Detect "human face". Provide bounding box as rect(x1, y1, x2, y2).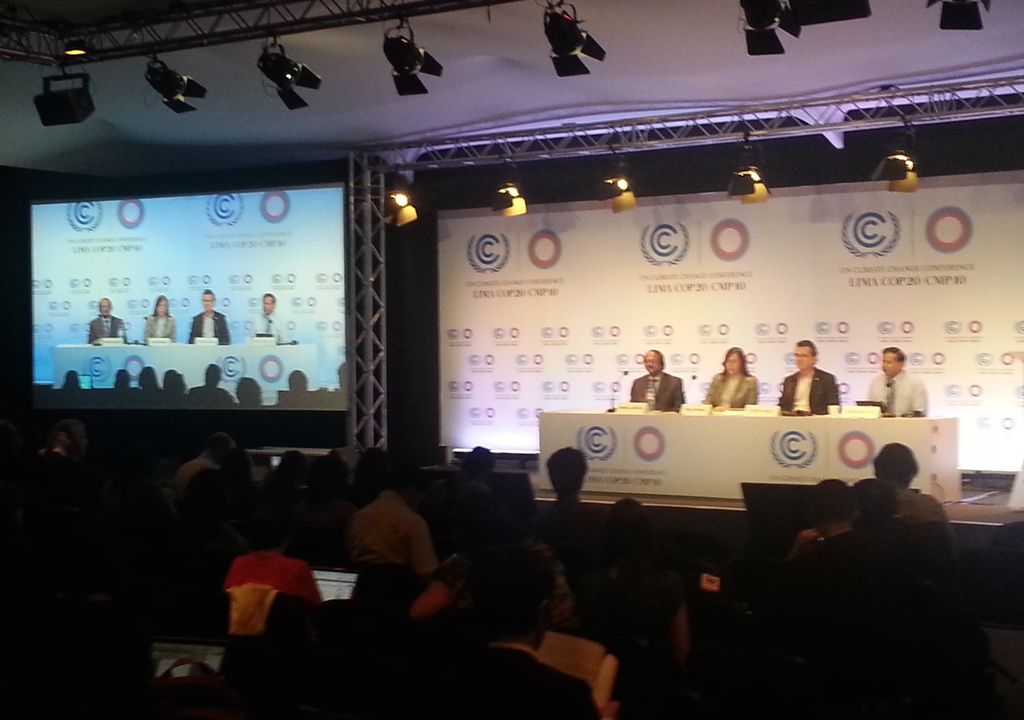
rect(792, 344, 813, 370).
